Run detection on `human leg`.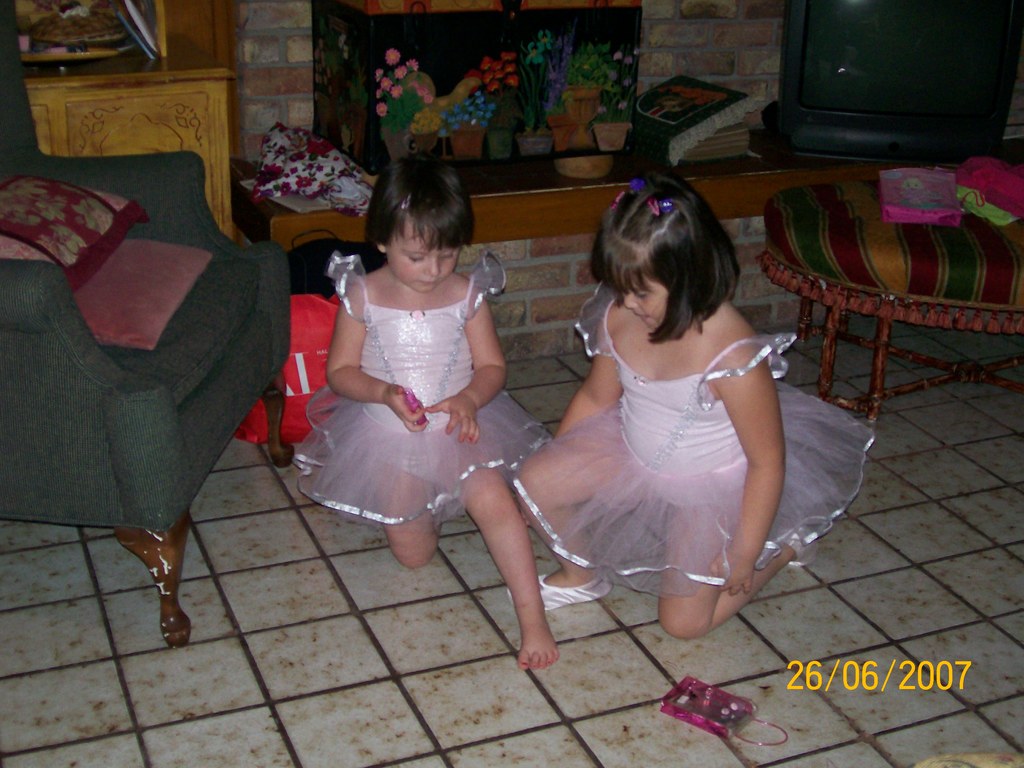
Result: Rect(652, 483, 798, 637).
